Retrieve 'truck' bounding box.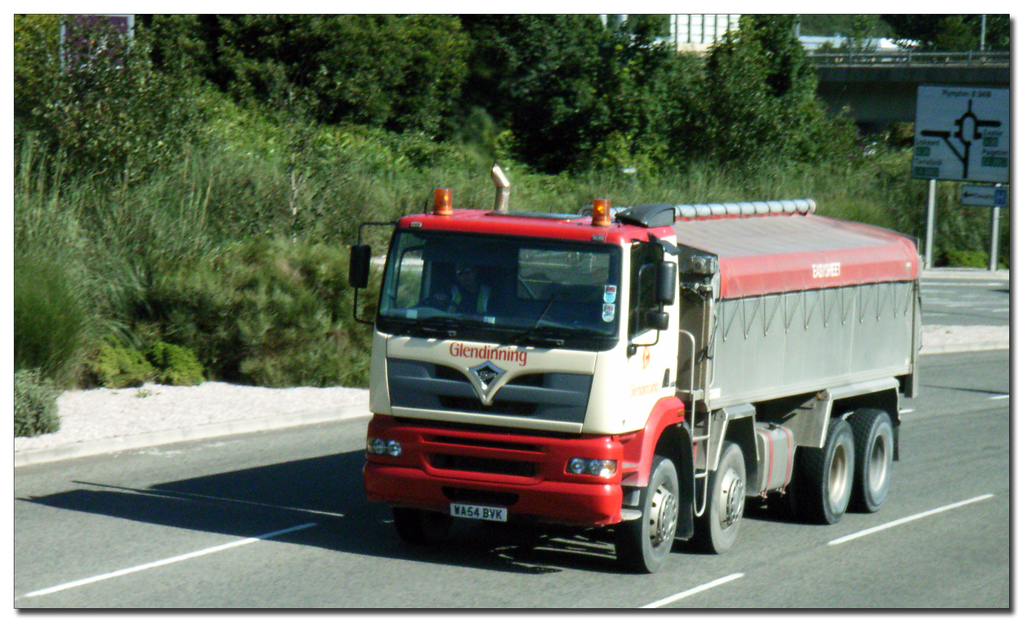
Bounding box: Rect(363, 182, 910, 587).
